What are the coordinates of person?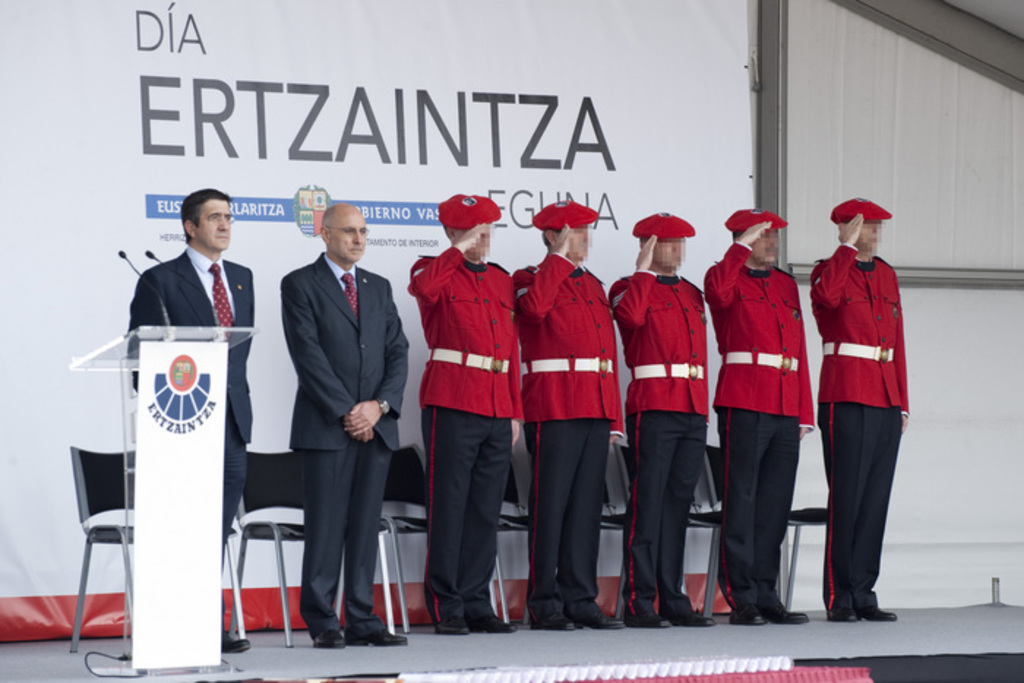
l=796, t=193, r=917, b=626.
